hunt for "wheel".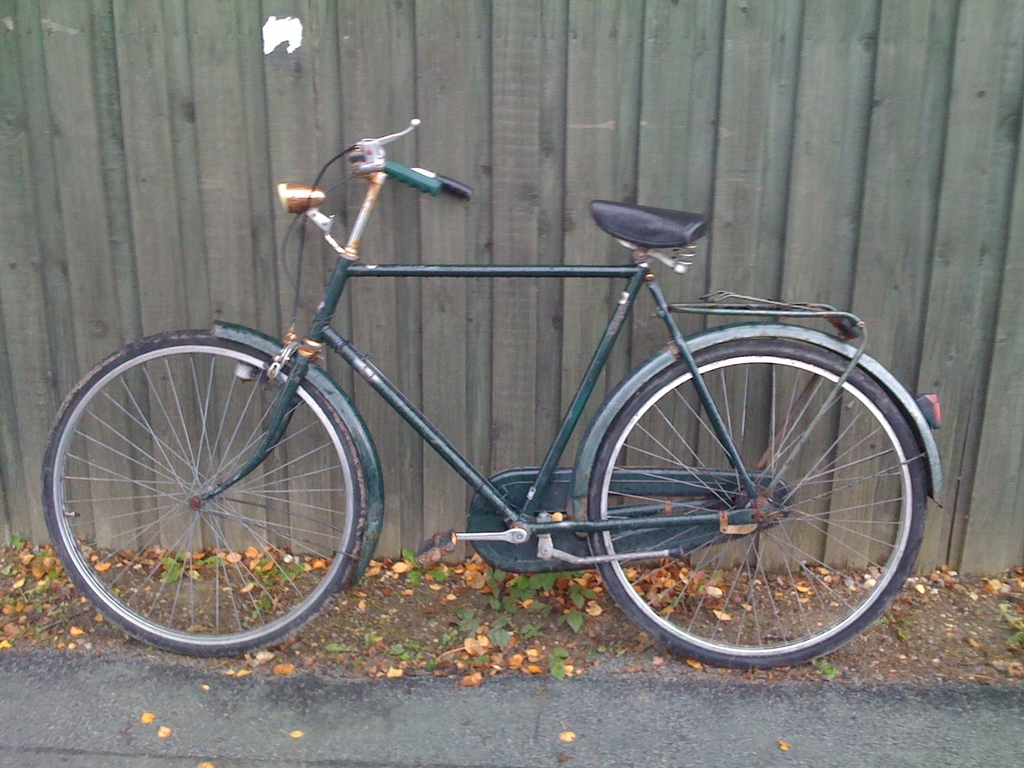
Hunted down at bbox(592, 333, 904, 664).
